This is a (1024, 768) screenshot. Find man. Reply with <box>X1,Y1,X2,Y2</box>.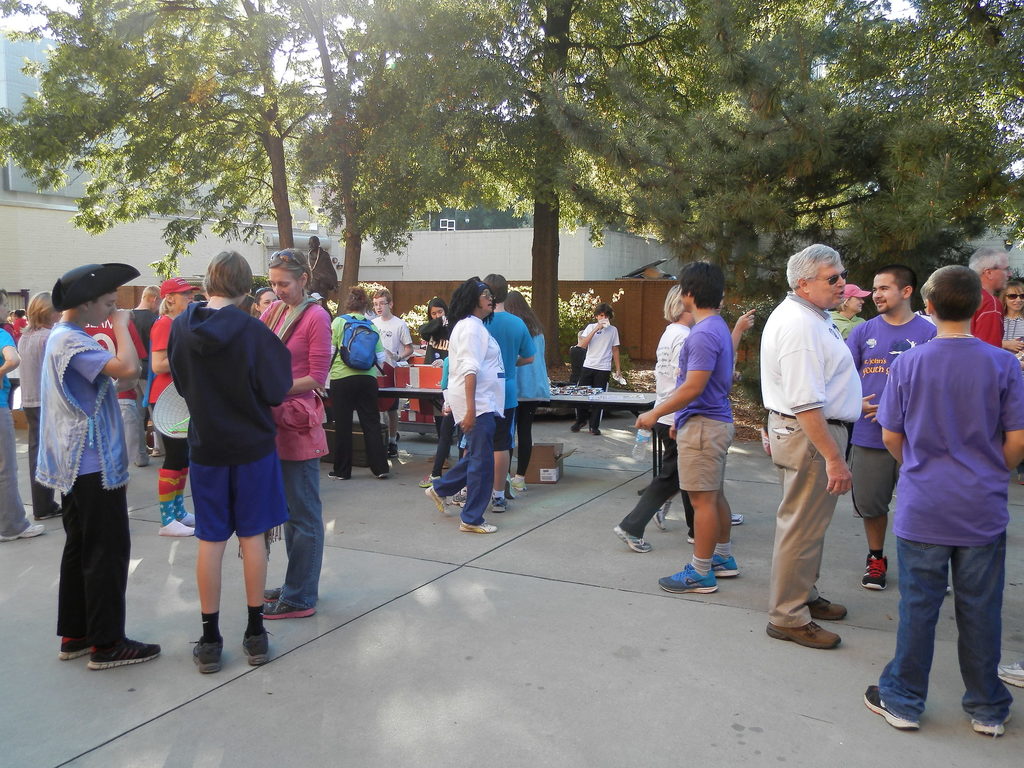
<box>758,242,868,653</box>.
